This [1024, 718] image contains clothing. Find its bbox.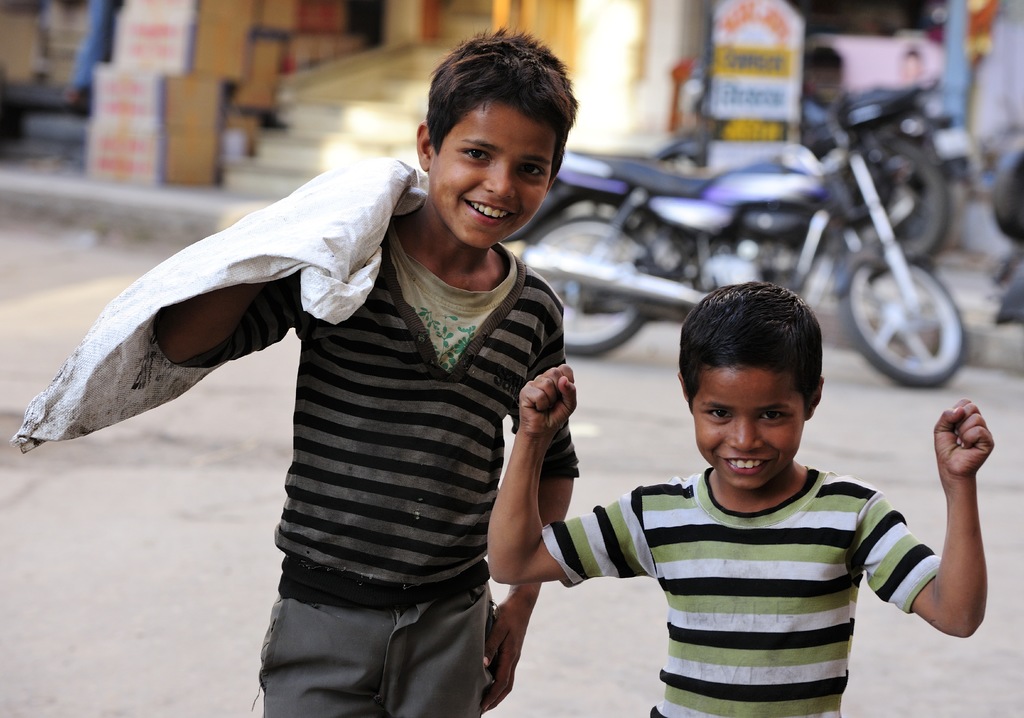
[left=165, top=222, right=582, bottom=717].
